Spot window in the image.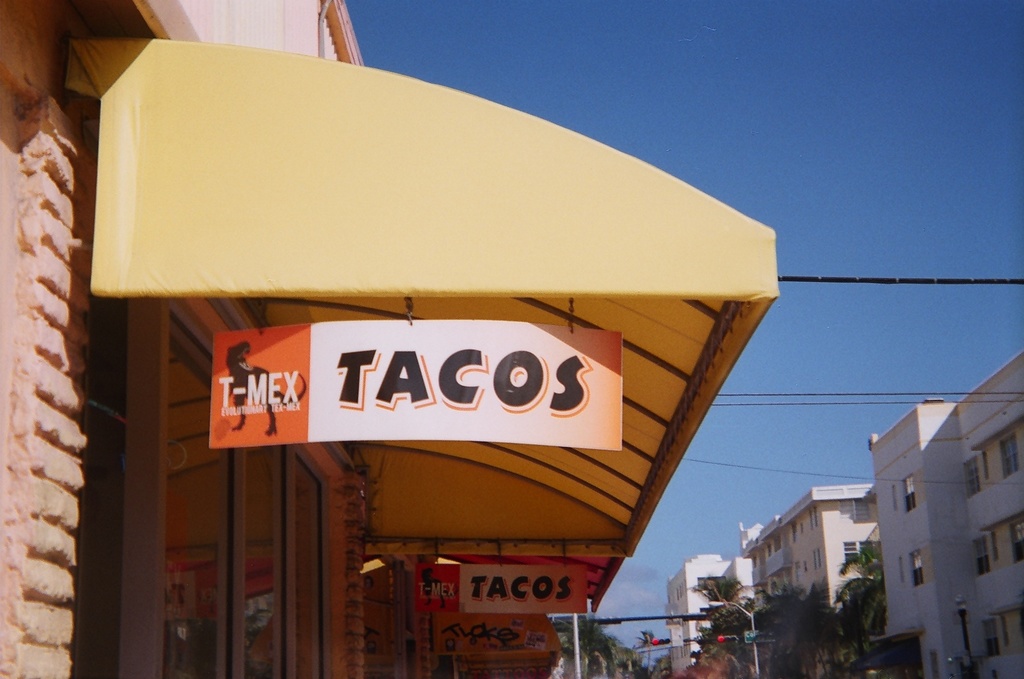
window found at <box>960,457,982,499</box>.
